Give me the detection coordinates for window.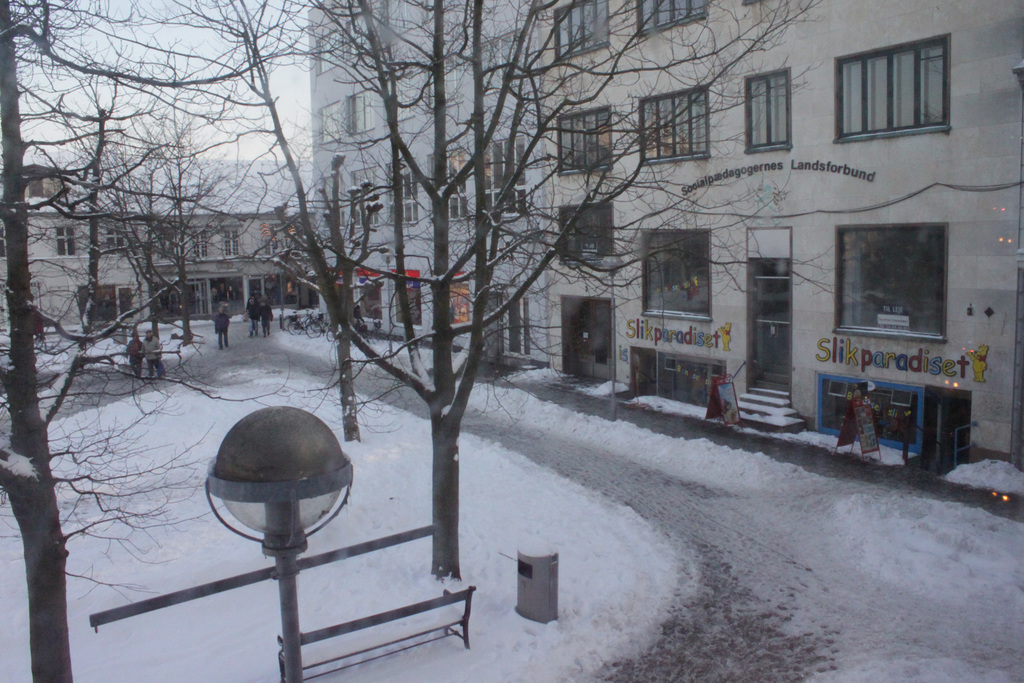
(346,168,388,225).
